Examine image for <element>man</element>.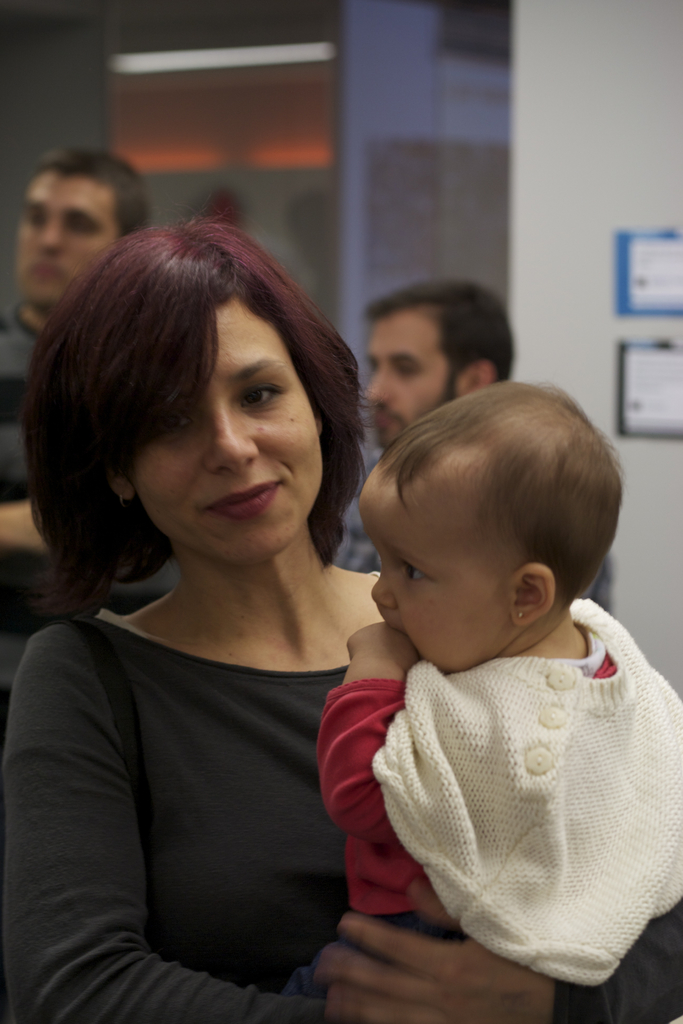
Examination result: crop(320, 278, 616, 612).
